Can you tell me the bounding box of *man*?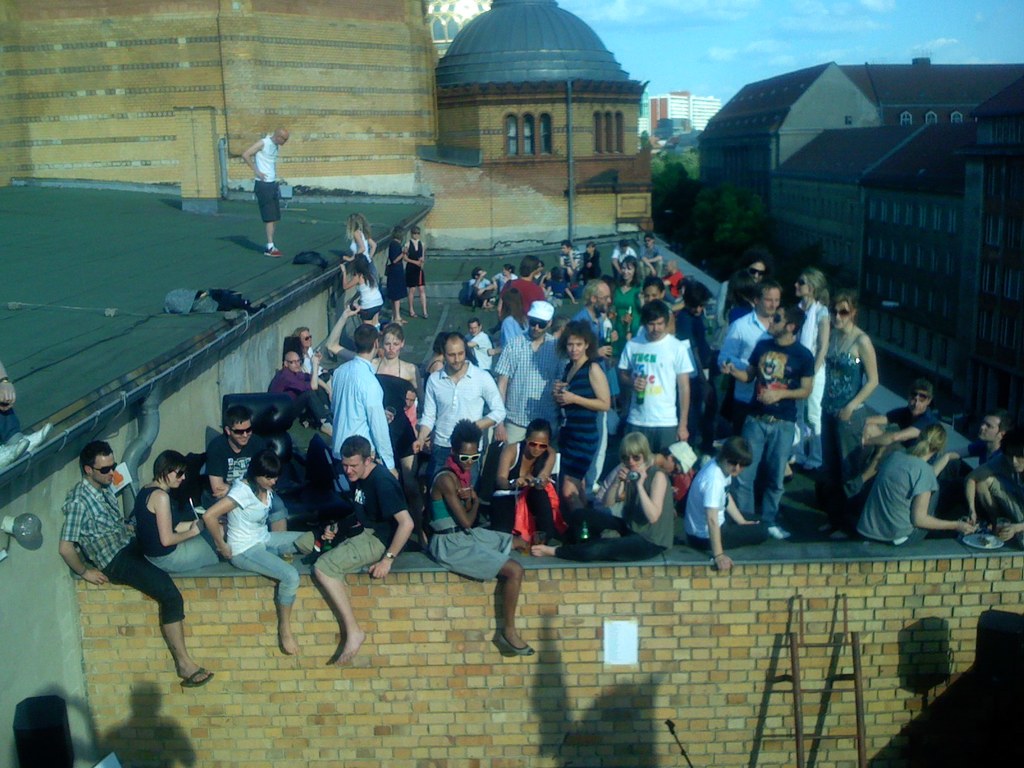
bbox(619, 302, 696, 451).
